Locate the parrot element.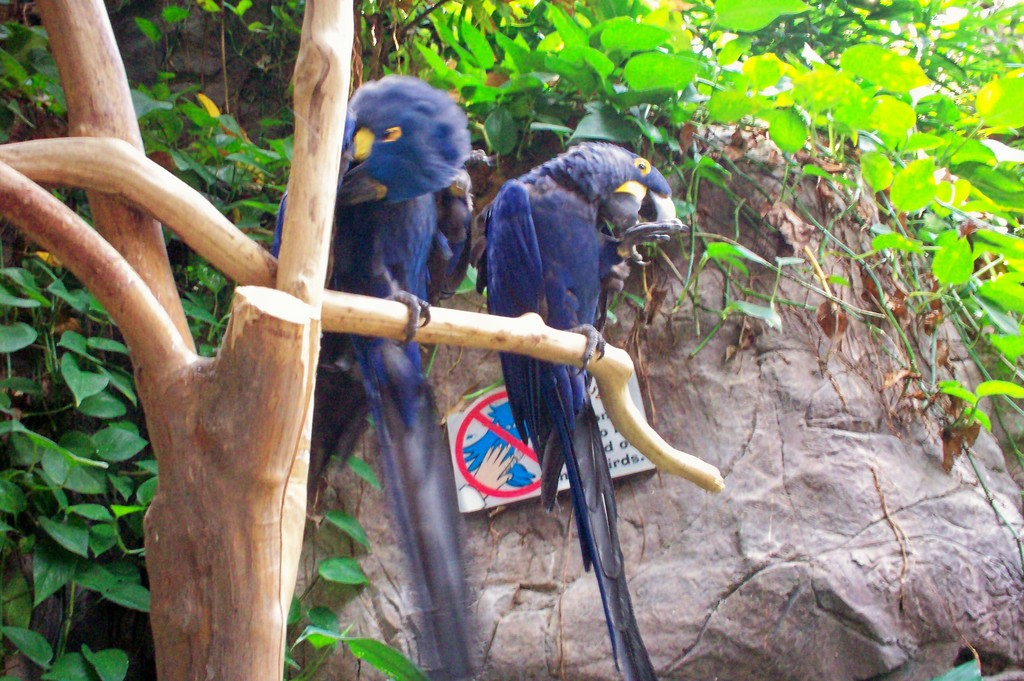
Element bbox: 480/140/681/680.
